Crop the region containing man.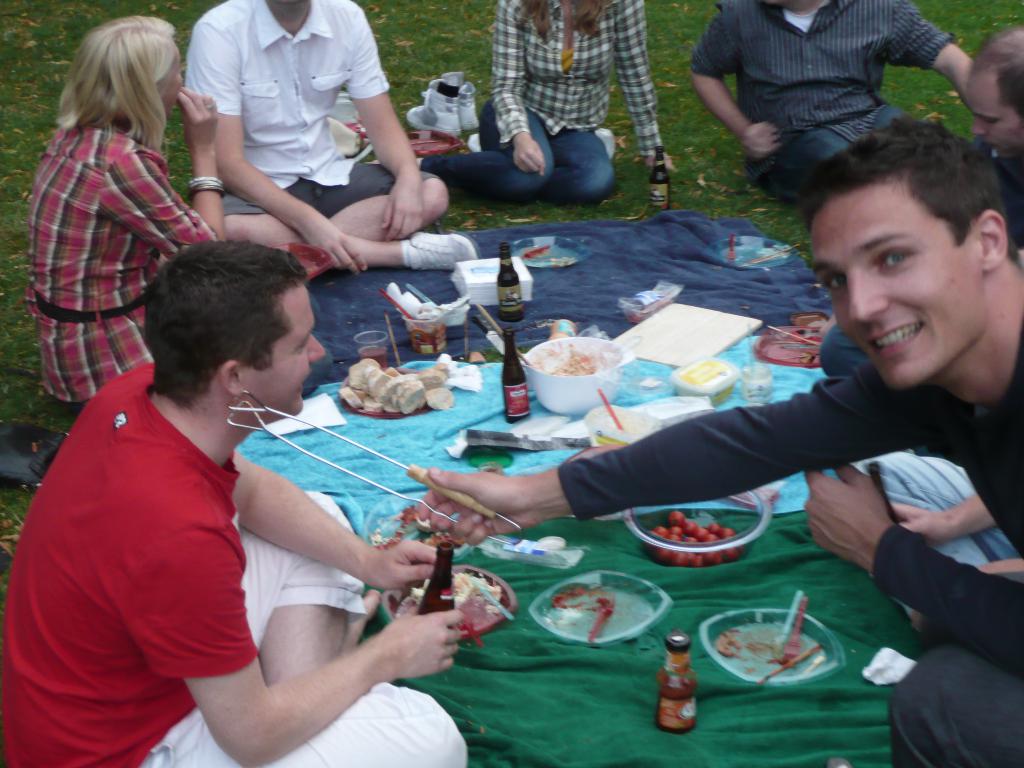
Crop region: {"left": 692, "top": 0, "right": 975, "bottom": 207}.
